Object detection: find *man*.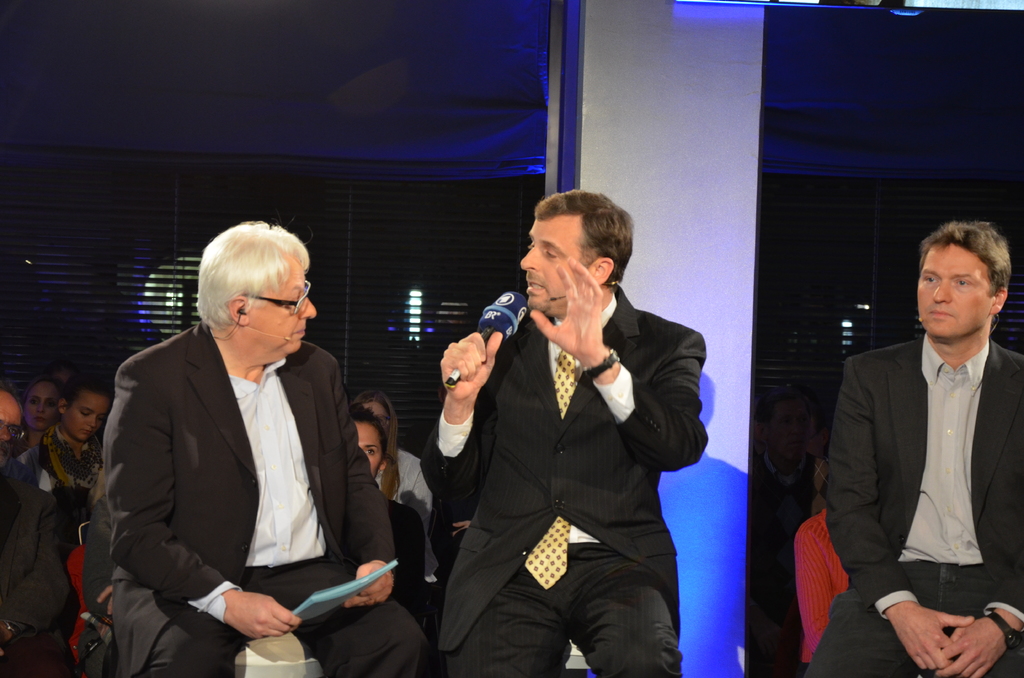
crop(816, 220, 1020, 670).
